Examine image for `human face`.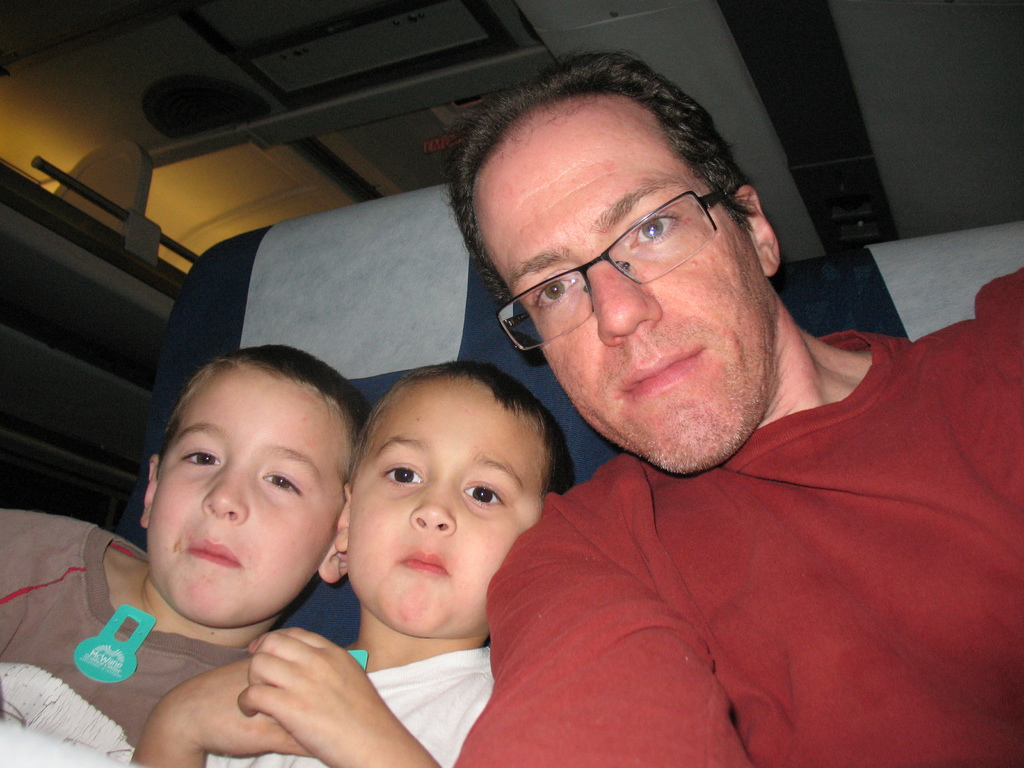
Examination result: 478 102 767 472.
